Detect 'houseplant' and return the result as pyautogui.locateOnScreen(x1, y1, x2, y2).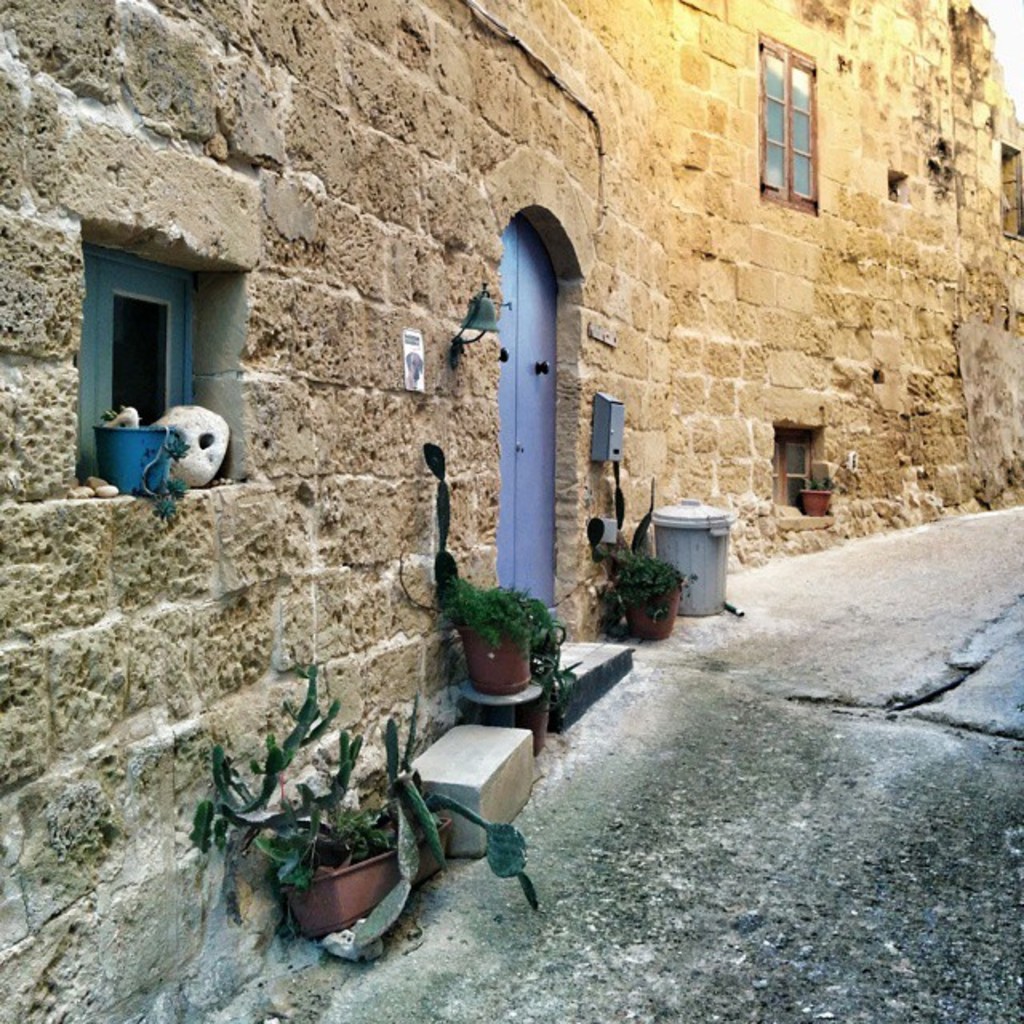
pyautogui.locateOnScreen(581, 464, 690, 642).
